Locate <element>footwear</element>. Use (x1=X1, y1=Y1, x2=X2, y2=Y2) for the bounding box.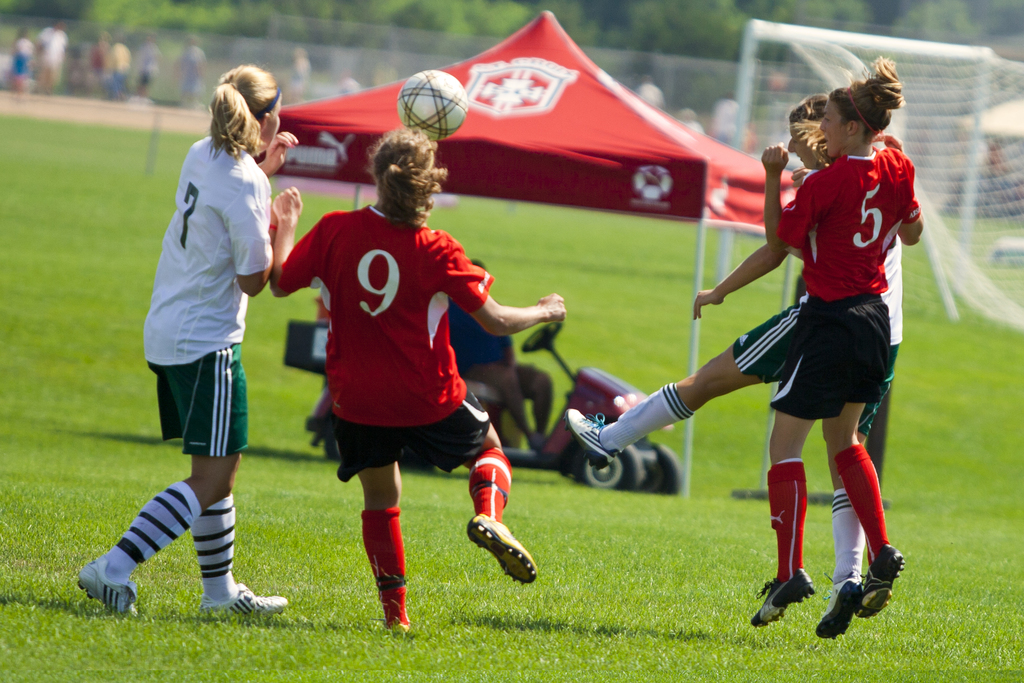
(x1=753, y1=566, x2=811, y2=628).
